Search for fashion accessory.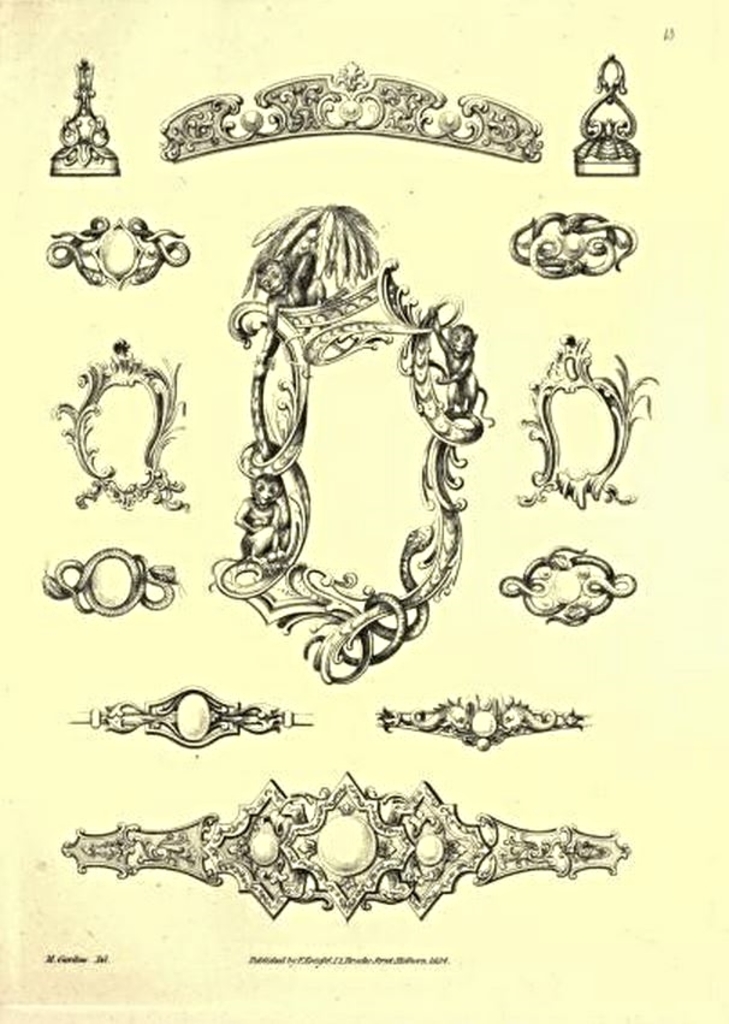
Found at (x1=45, y1=550, x2=177, y2=621).
